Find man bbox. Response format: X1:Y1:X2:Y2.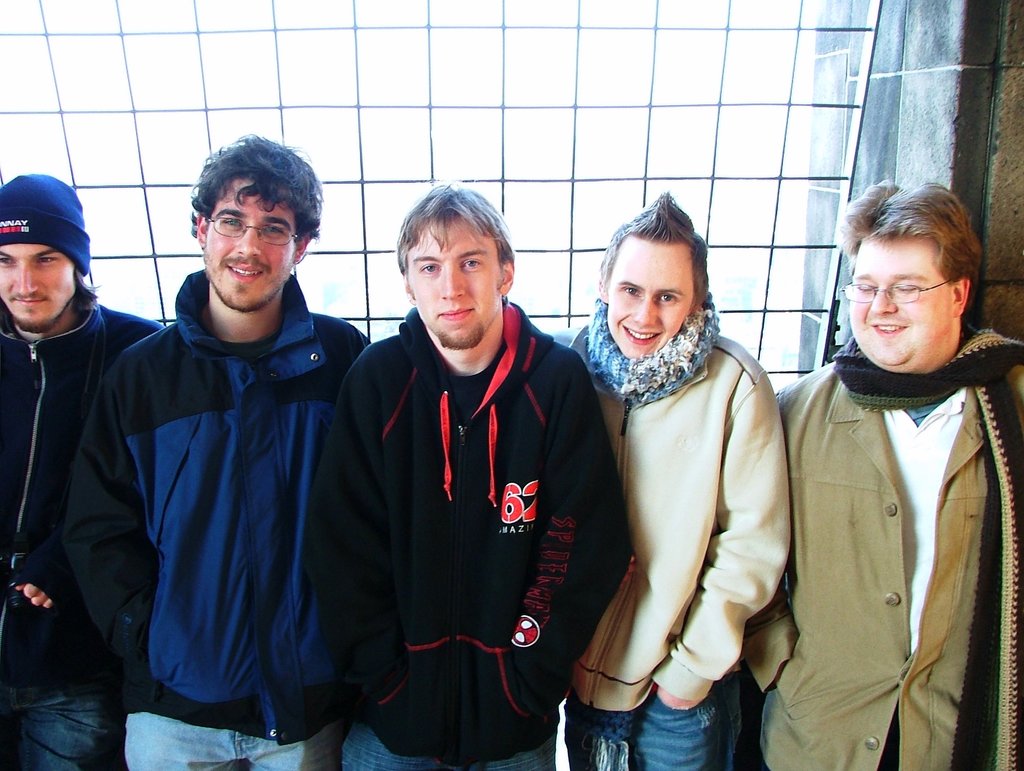
563:188:790:770.
